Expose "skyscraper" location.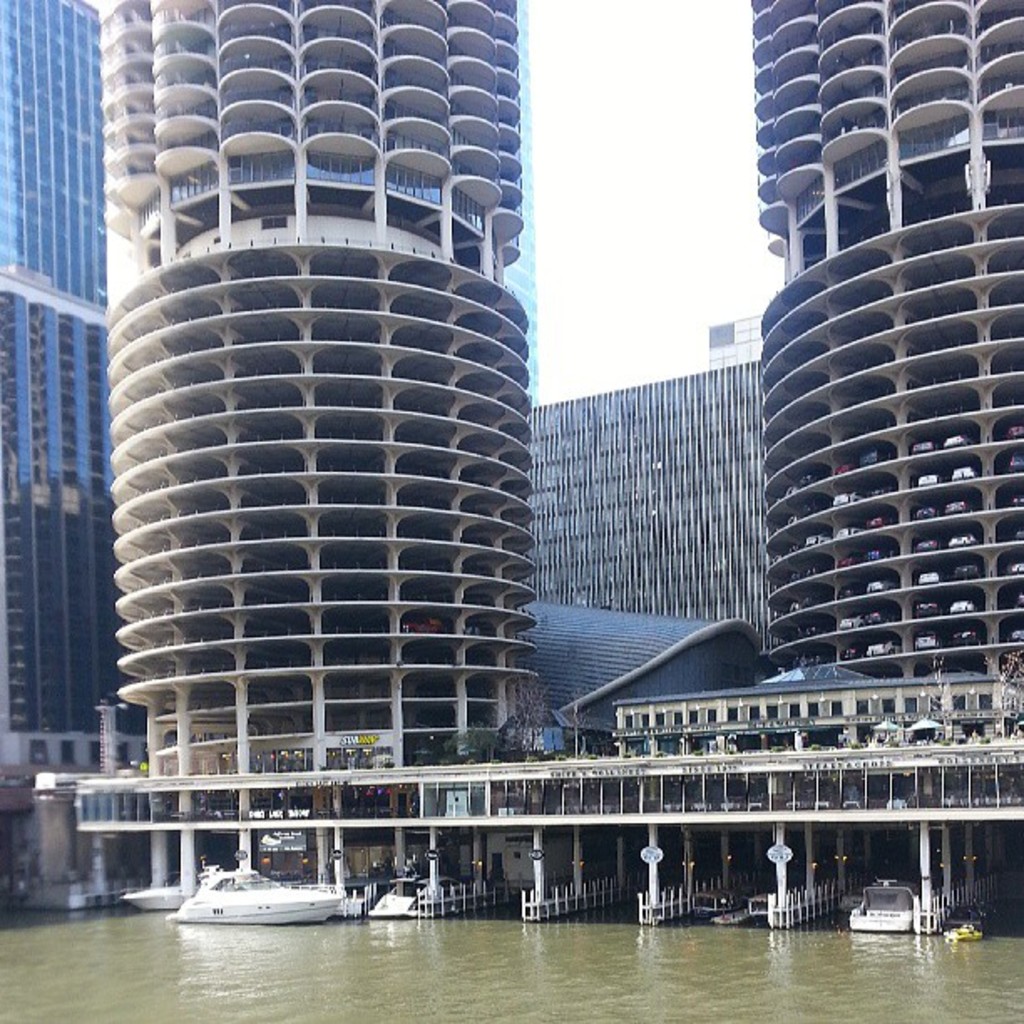
Exposed at 0 0 149 798.
